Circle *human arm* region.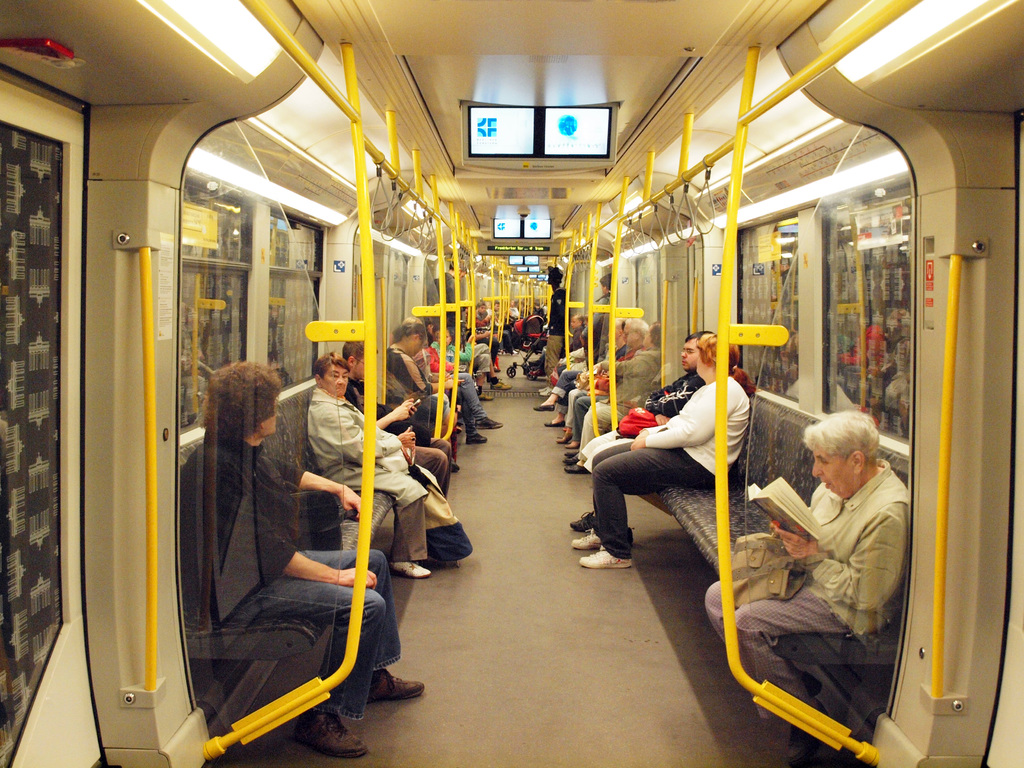
Region: (323,406,419,461).
